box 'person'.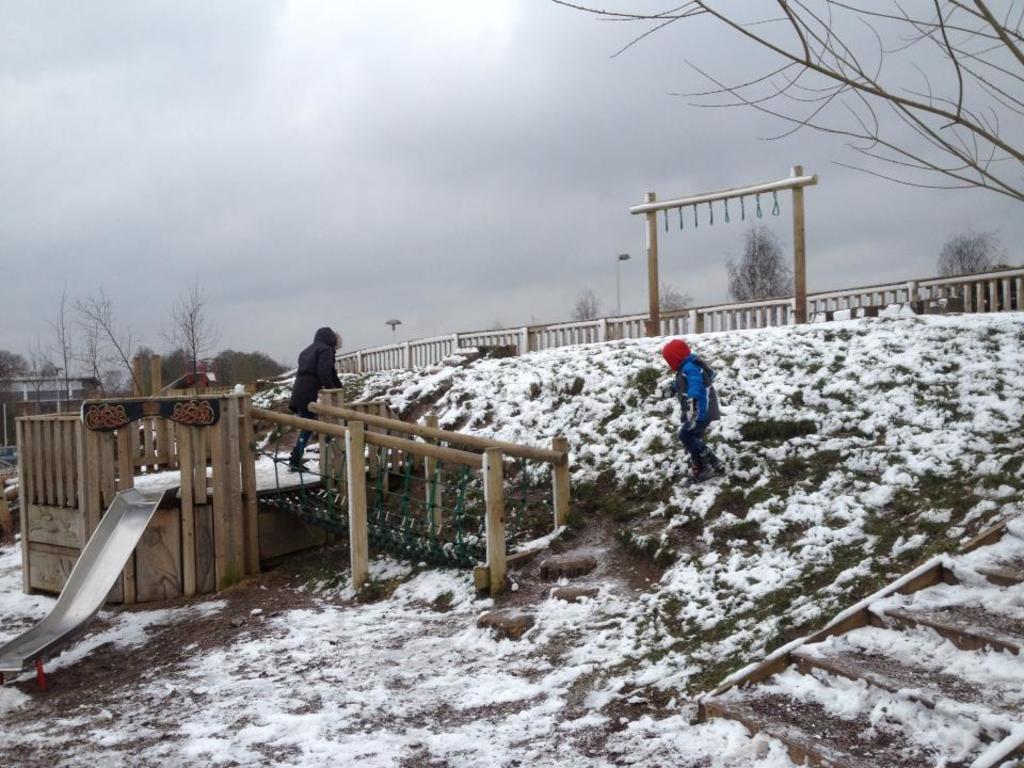
bbox=(666, 338, 730, 501).
